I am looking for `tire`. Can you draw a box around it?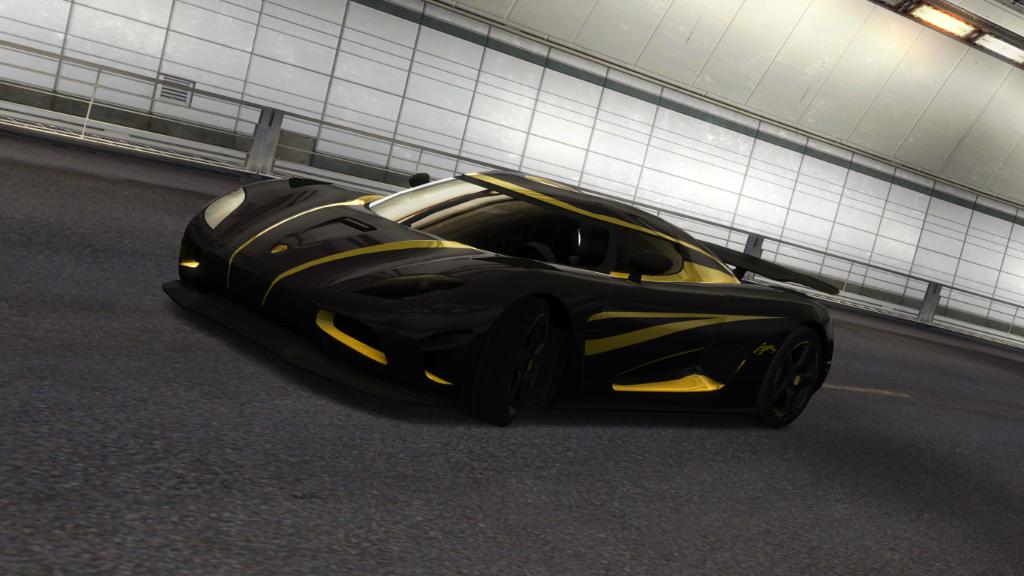
Sure, the bounding box is region(485, 310, 556, 424).
